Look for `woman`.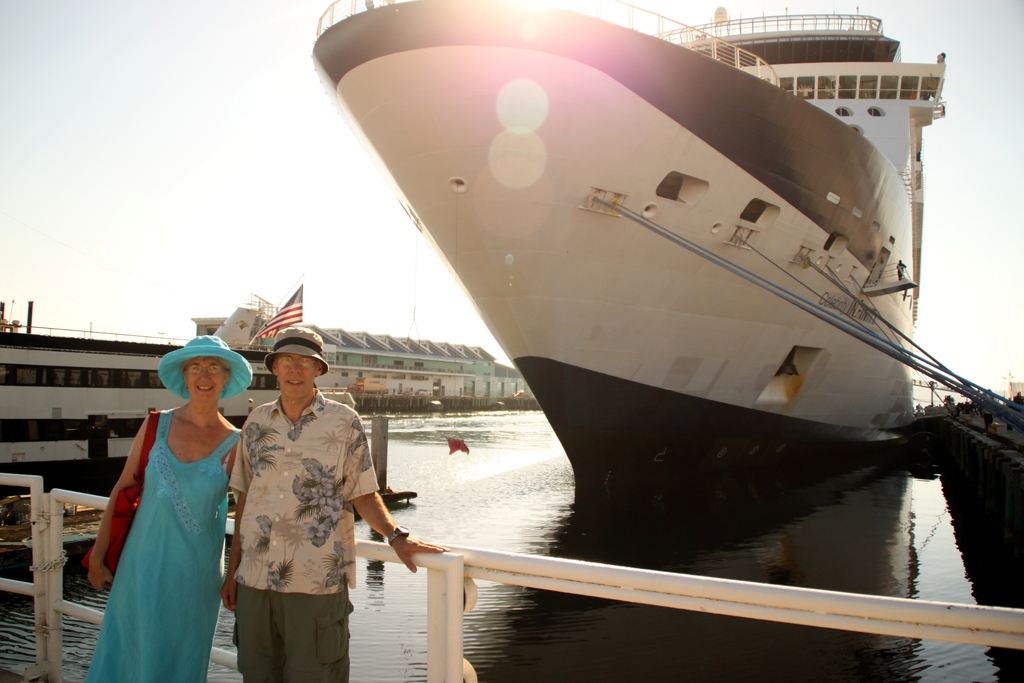
Found: detection(87, 331, 237, 678).
